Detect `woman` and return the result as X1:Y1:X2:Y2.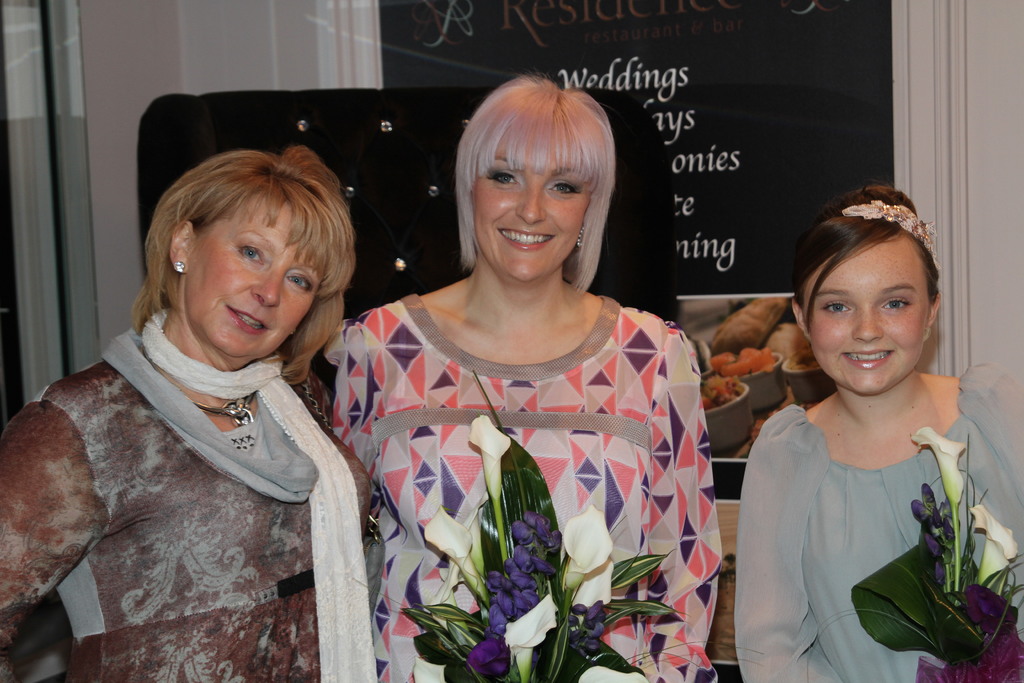
320:94:728:671.
